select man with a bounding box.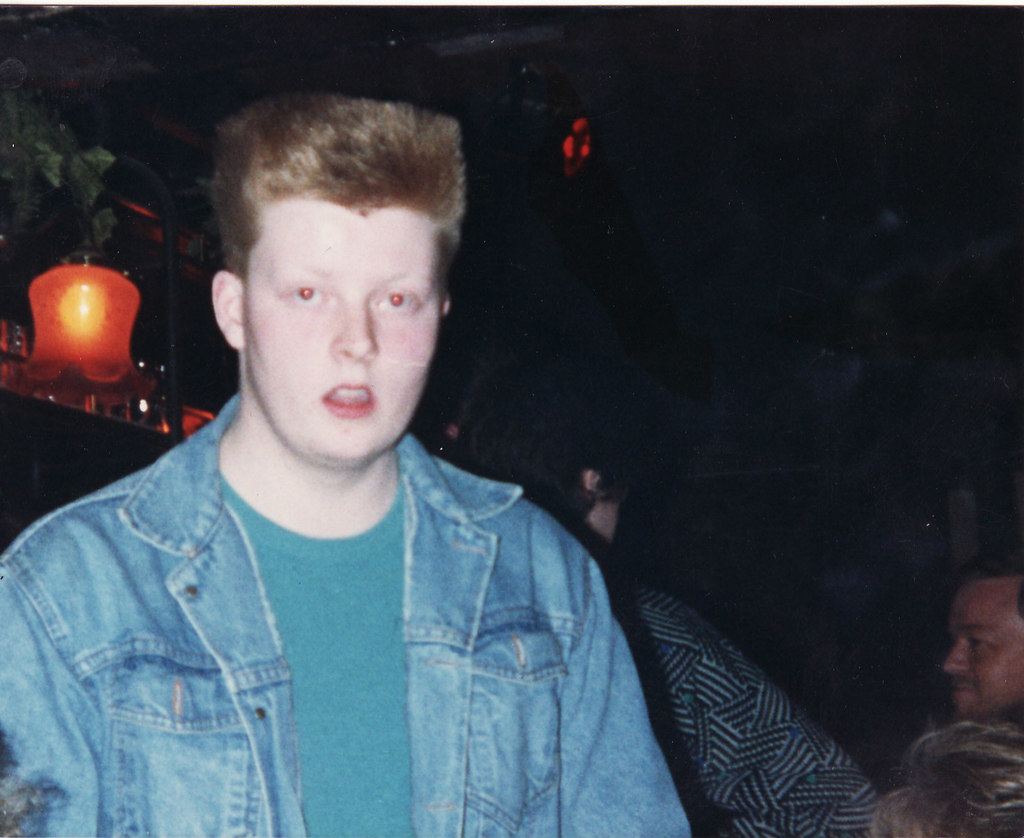
(left=945, top=551, right=1023, bottom=732).
